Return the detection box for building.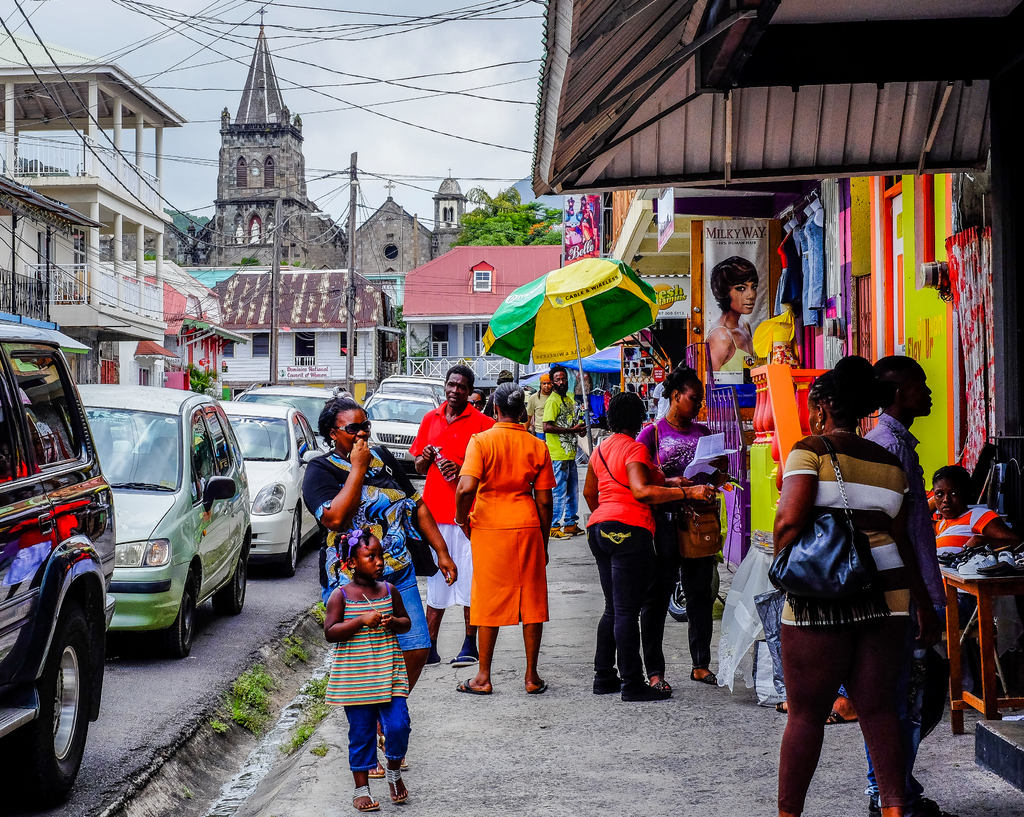
(1, 178, 109, 383).
